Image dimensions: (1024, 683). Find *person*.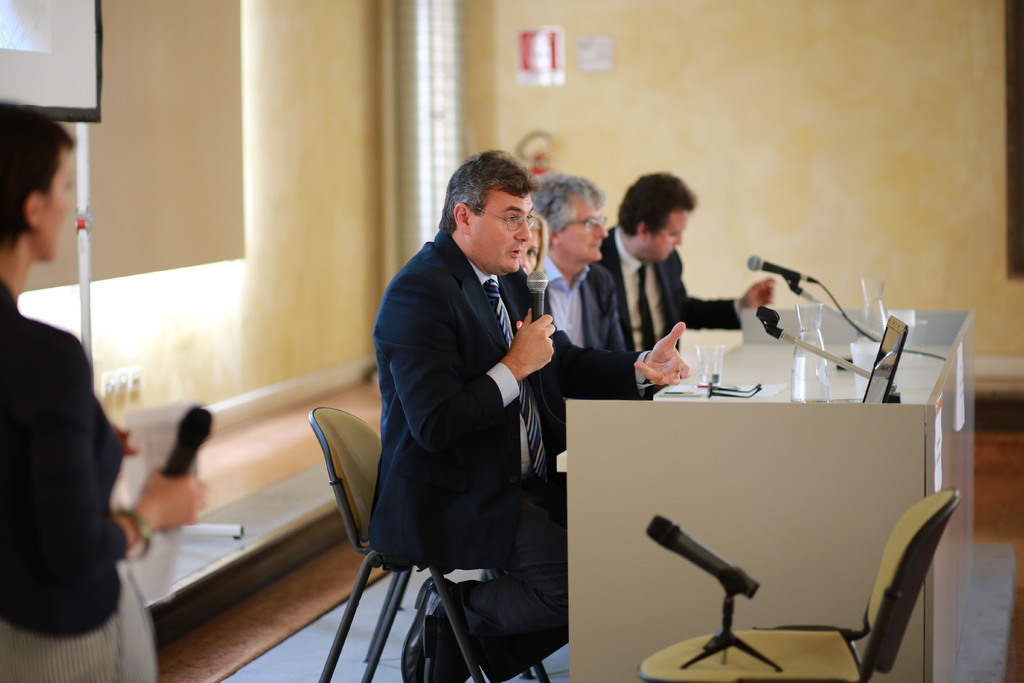
x1=529, y1=172, x2=630, y2=352.
